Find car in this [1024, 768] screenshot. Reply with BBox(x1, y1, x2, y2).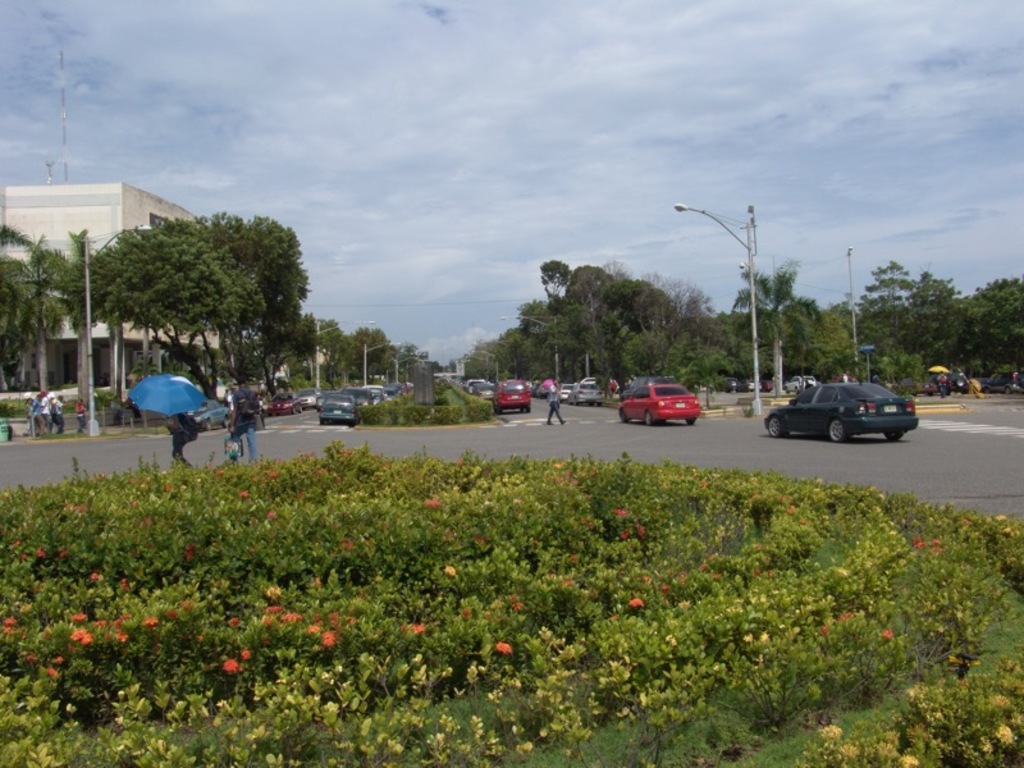
BBox(268, 393, 301, 415).
